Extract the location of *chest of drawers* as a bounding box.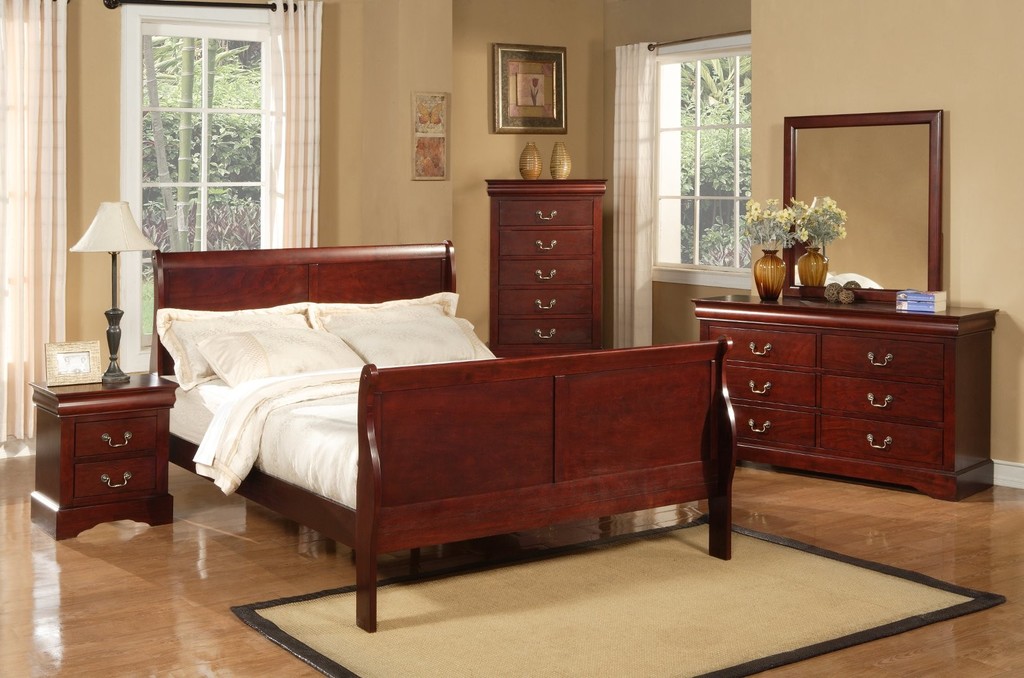
locate(27, 368, 177, 540).
